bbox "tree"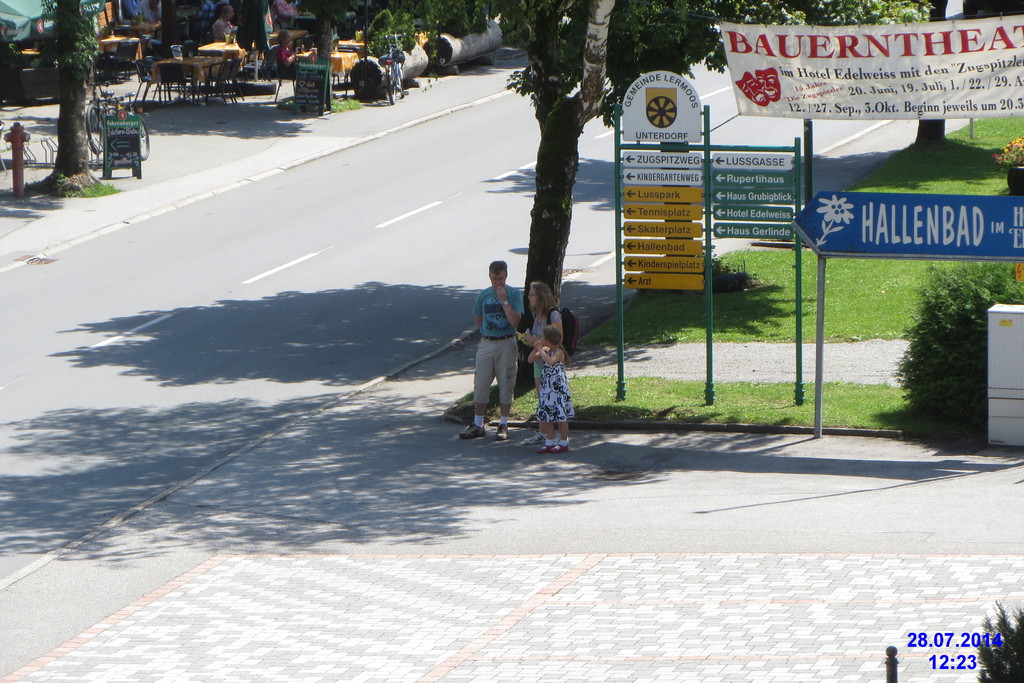
[289,0,353,60]
